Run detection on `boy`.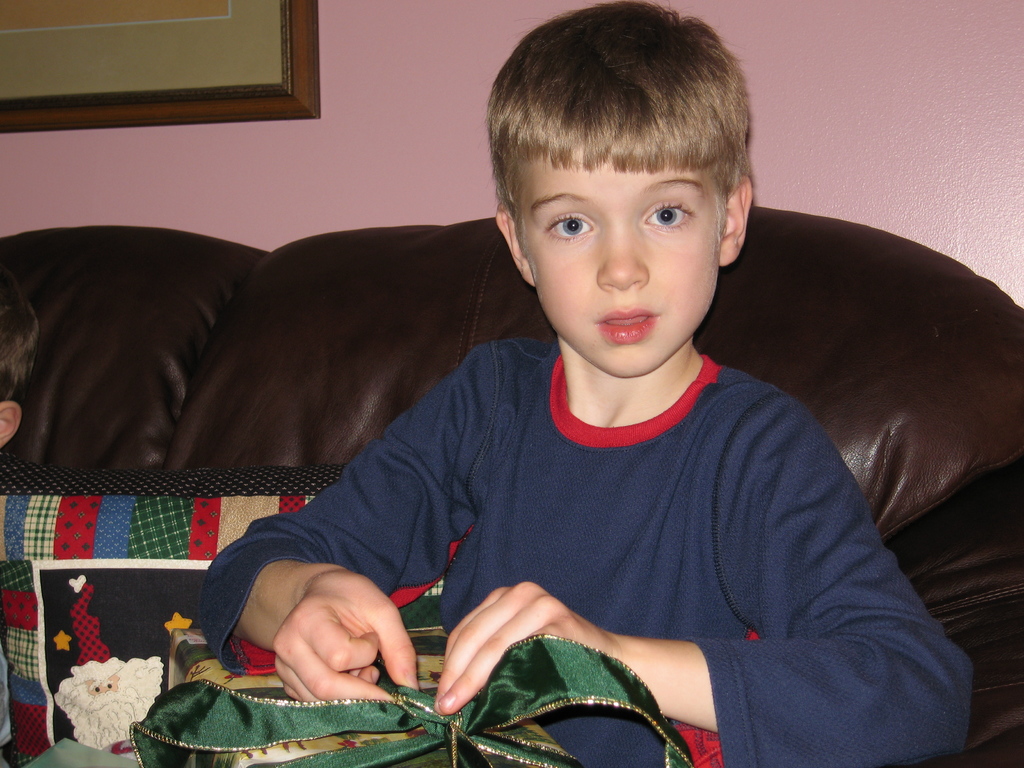
Result: l=155, t=47, r=927, b=723.
